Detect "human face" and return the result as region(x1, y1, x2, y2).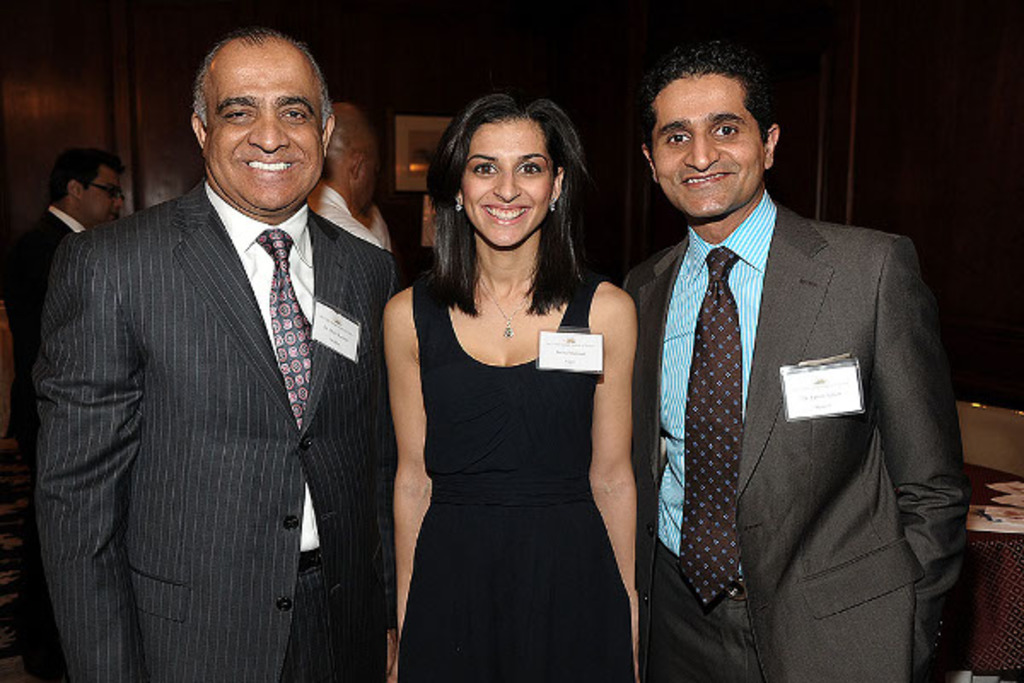
region(652, 75, 765, 213).
